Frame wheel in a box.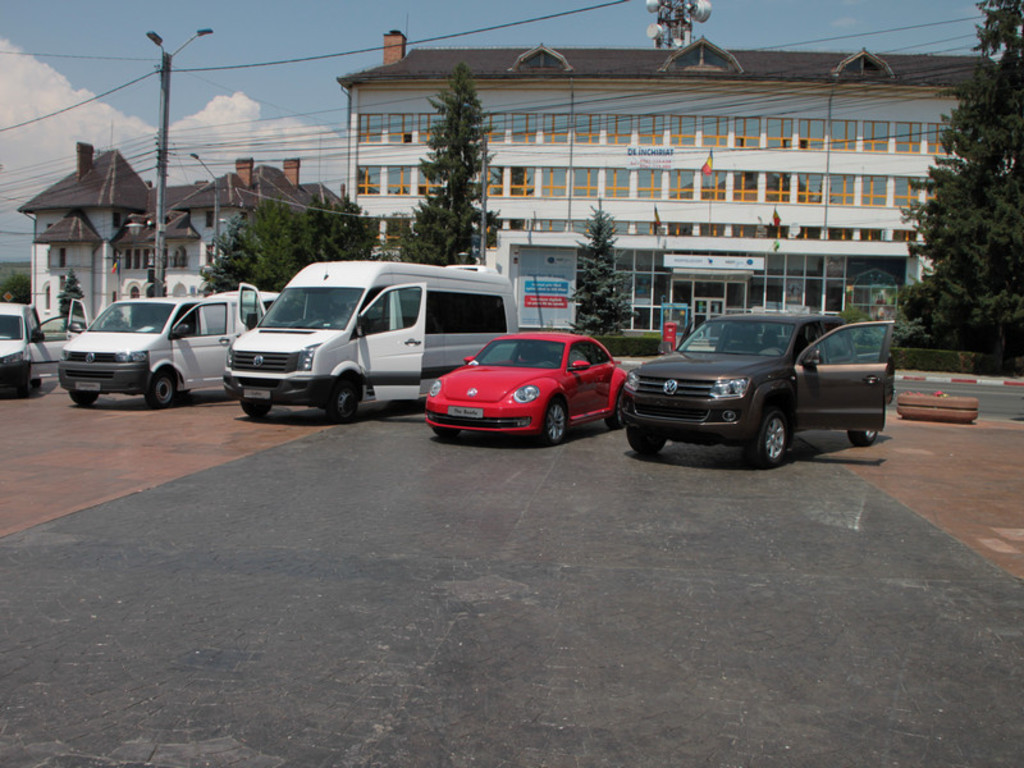
box=[146, 369, 175, 408].
